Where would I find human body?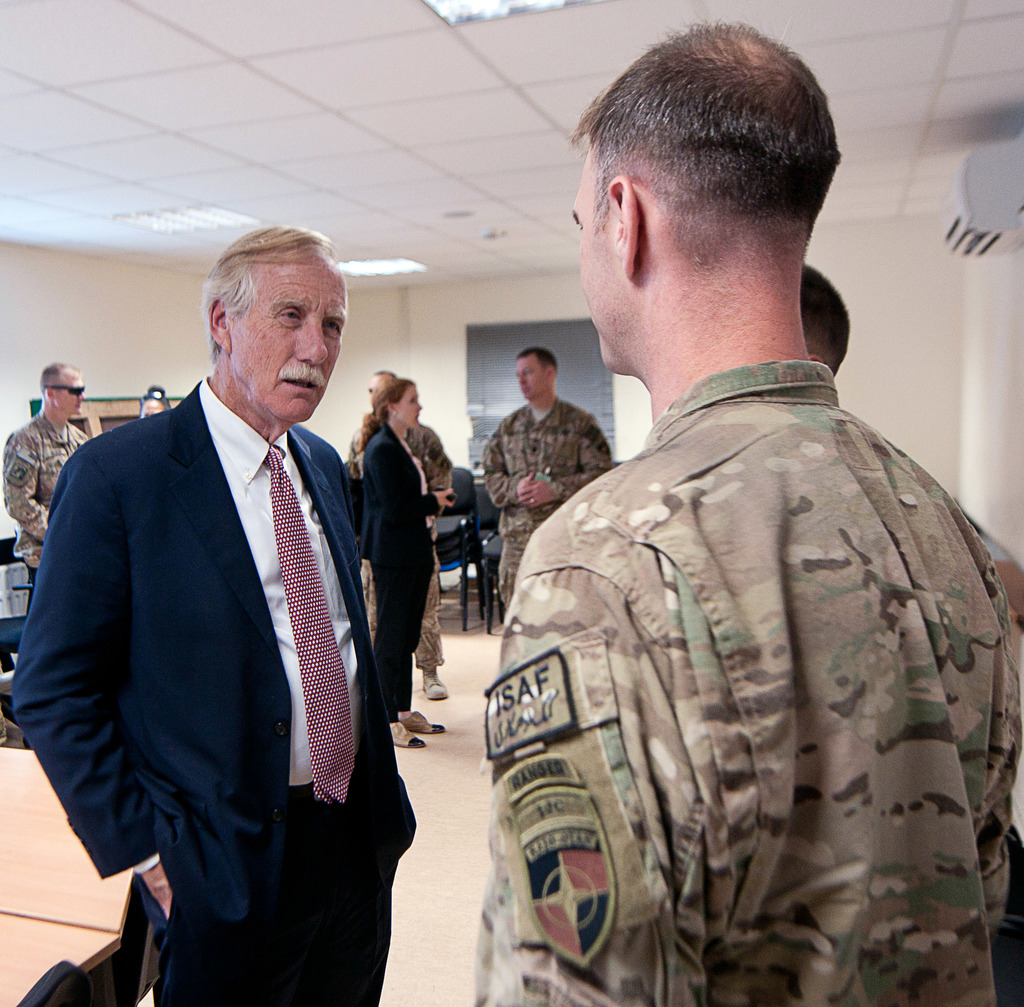
At crop(349, 369, 458, 706).
